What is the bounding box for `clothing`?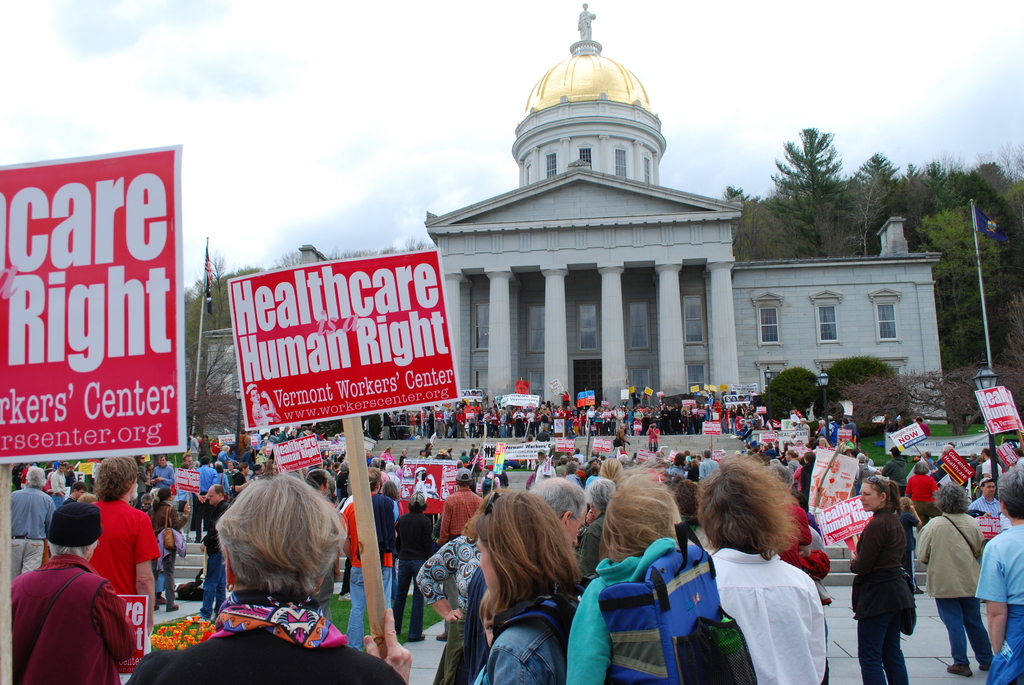
select_region(426, 450, 431, 460).
